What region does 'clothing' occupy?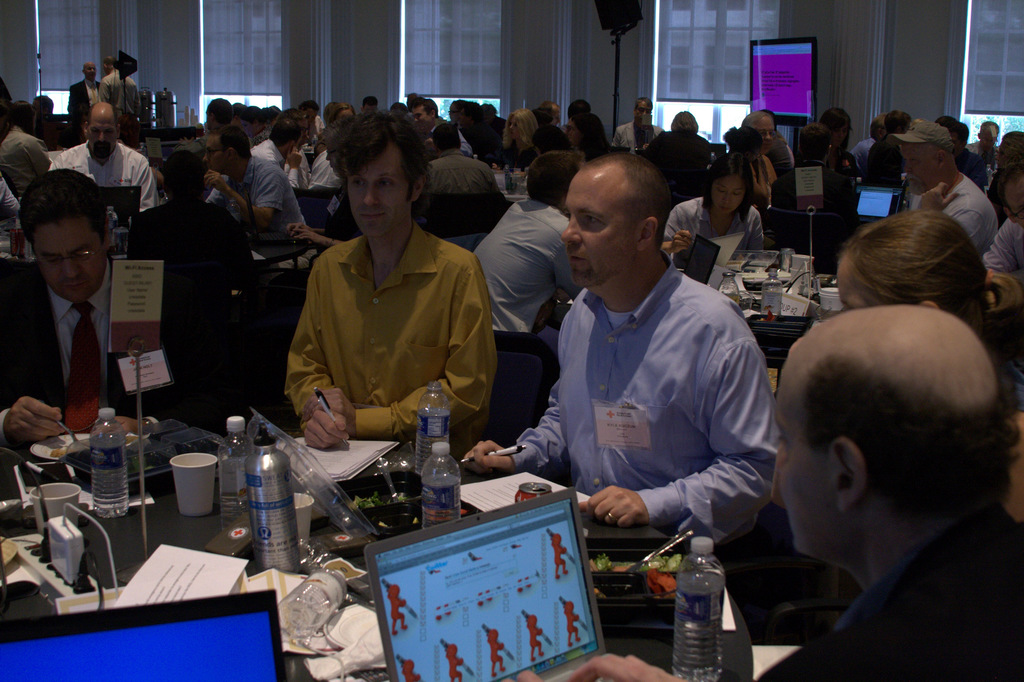
(761, 520, 1023, 681).
